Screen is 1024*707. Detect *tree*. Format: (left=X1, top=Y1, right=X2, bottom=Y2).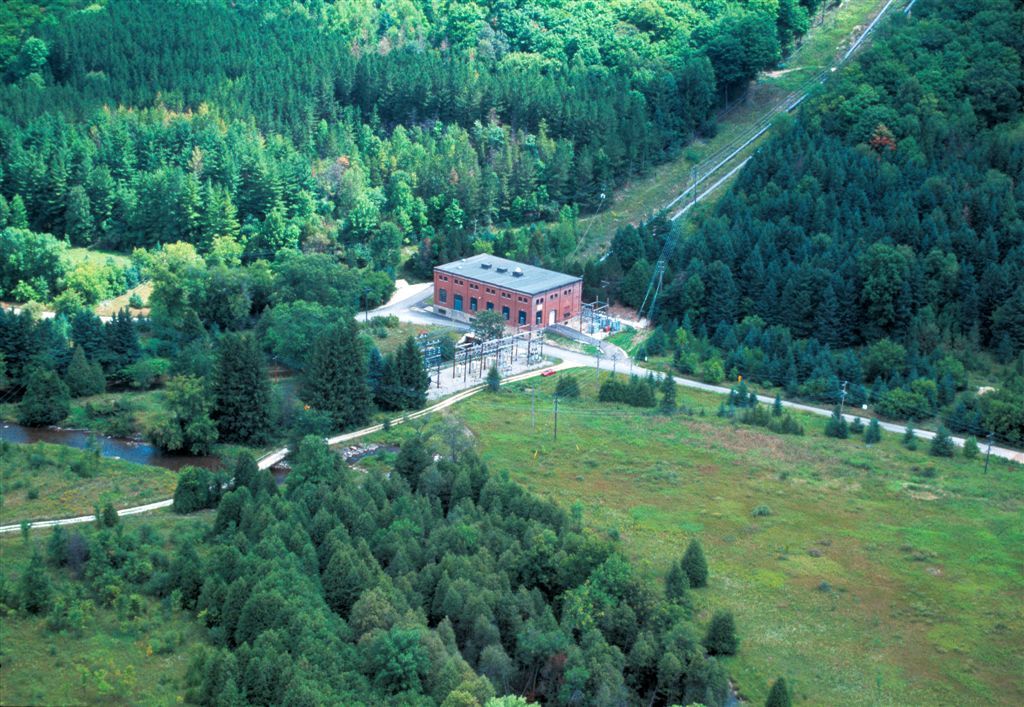
(left=410, top=516, right=487, bottom=574).
